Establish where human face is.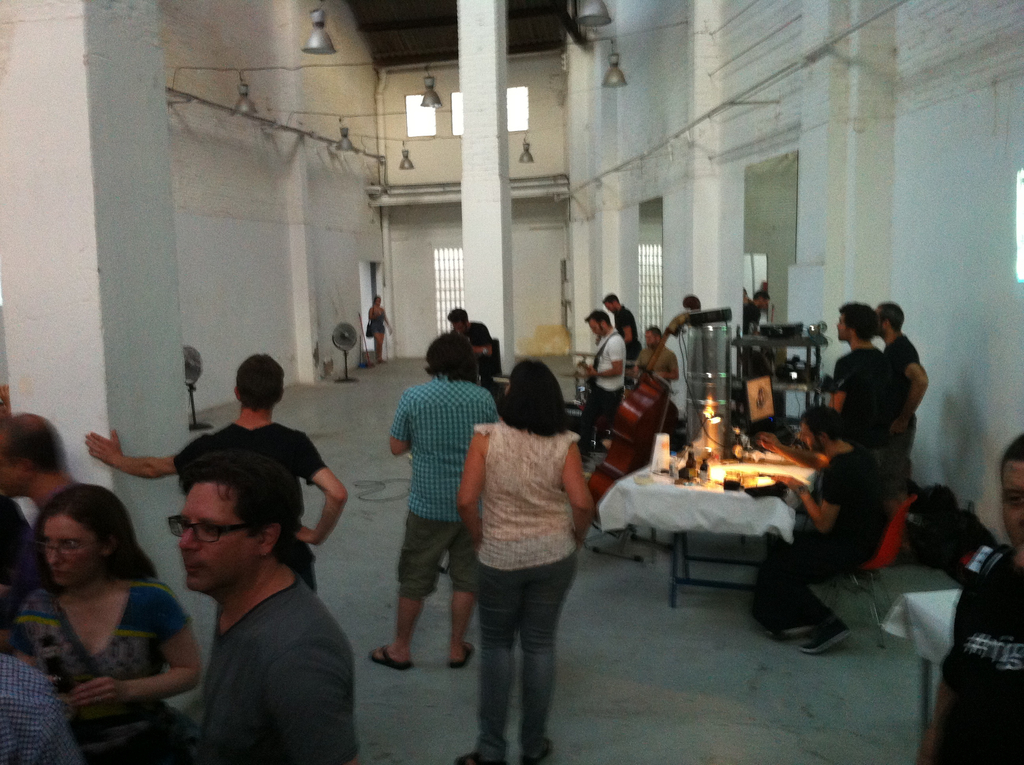
Established at bbox=(174, 485, 262, 584).
